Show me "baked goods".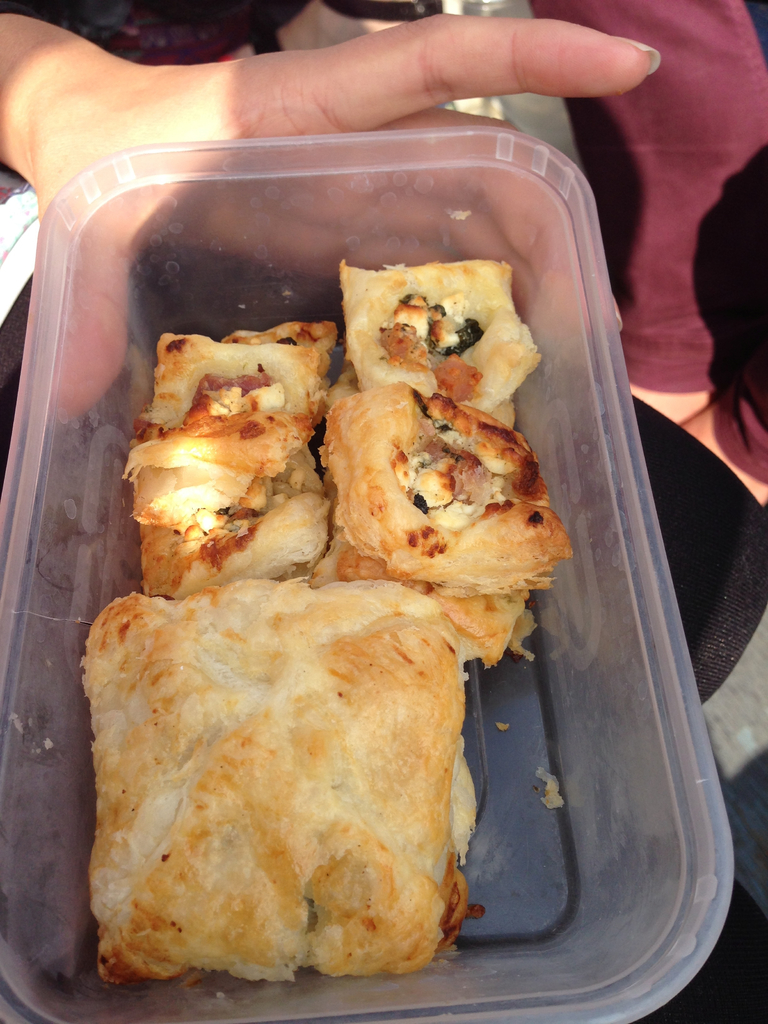
"baked goods" is here: left=320, top=383, right=575, bottom=657.
